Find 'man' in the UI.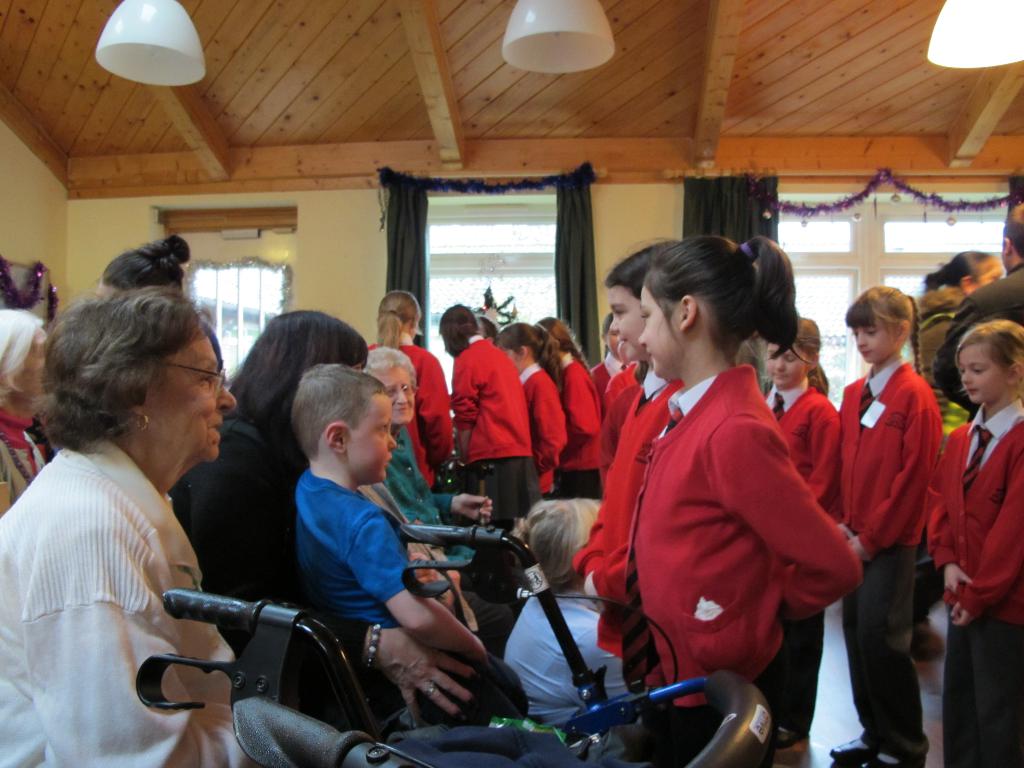
UI element at (left=937, top=205, right=1023, bottom=415).
